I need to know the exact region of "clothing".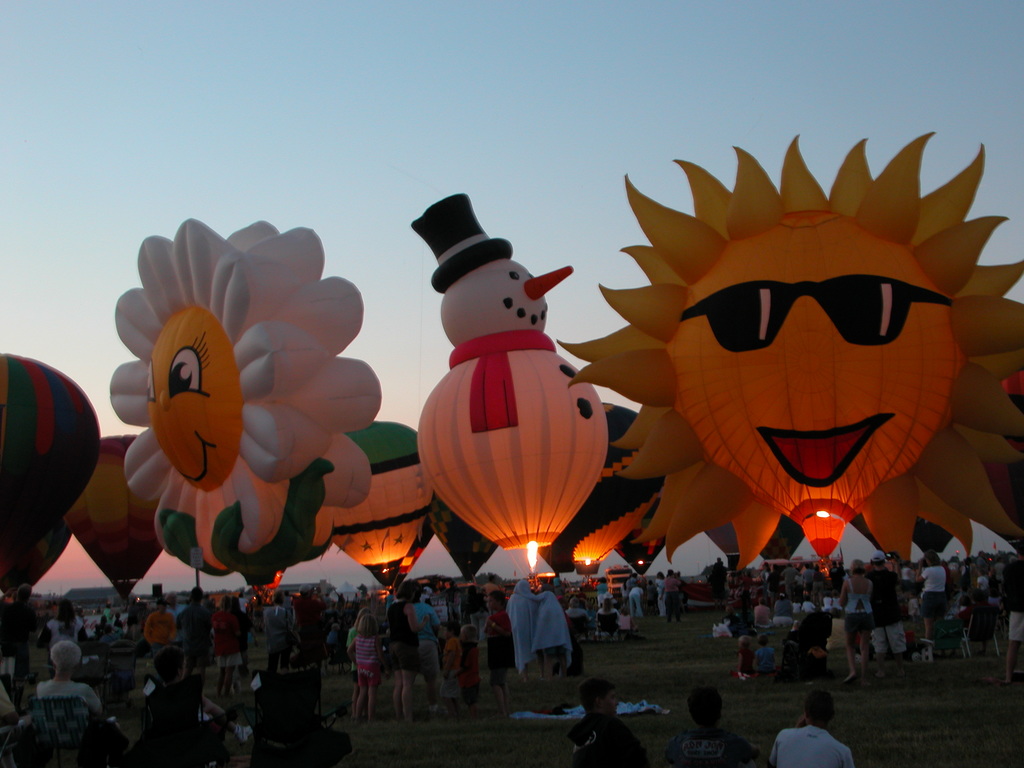
Region: <region>37, 614, 86, 651</region>.
